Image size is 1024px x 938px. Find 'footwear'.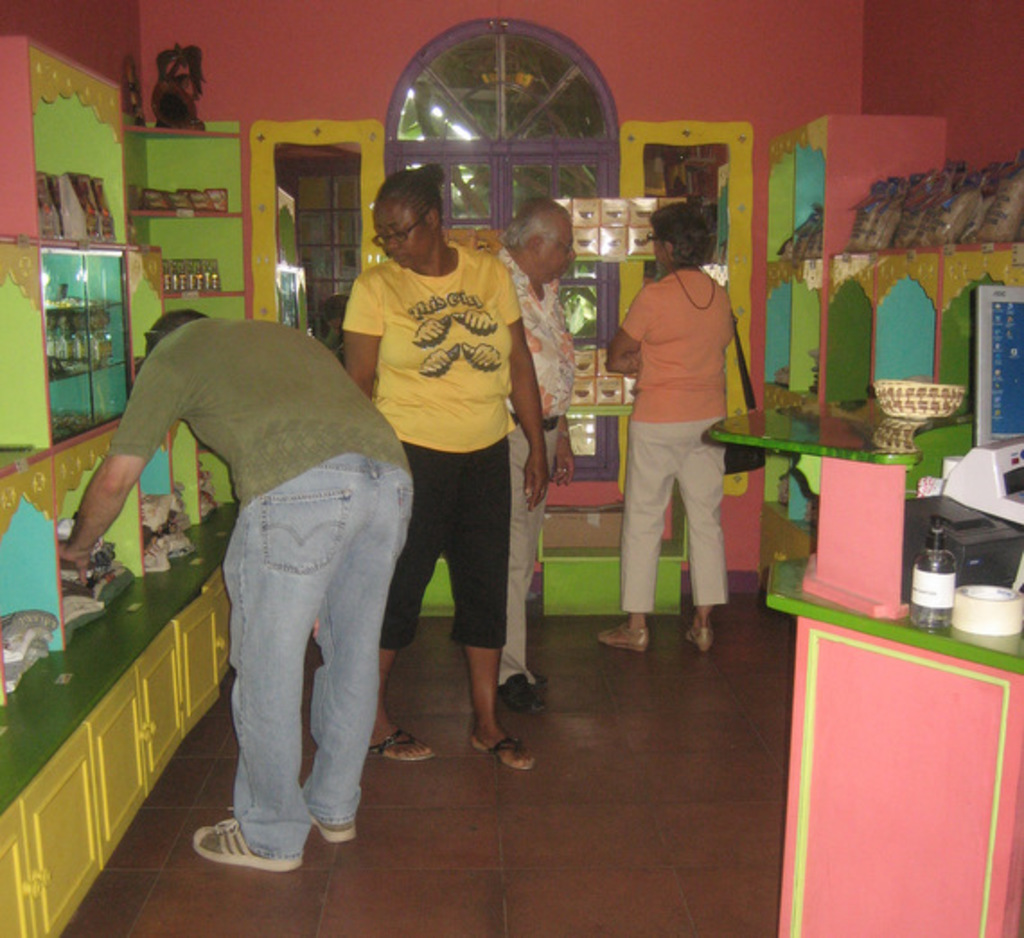
left=474, top=739, right=535, bottom=773.
